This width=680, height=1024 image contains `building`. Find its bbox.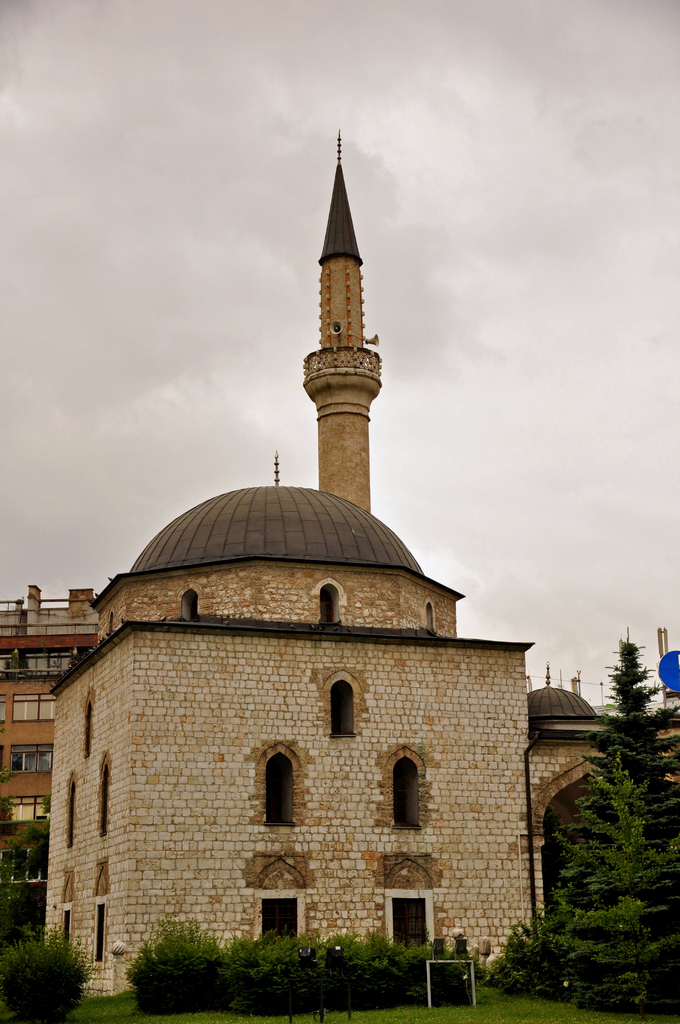
<box>0,590,98,896</box>.
